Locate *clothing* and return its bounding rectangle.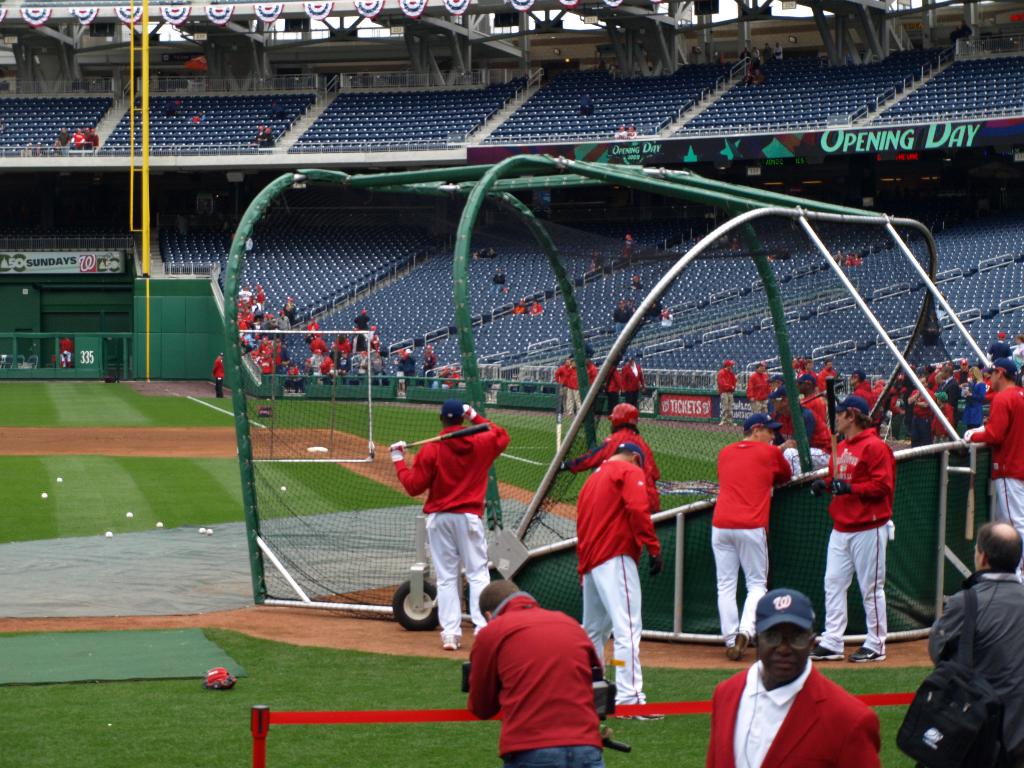
pyautogui.locateOnScreen(554, 364, 568, 396).
